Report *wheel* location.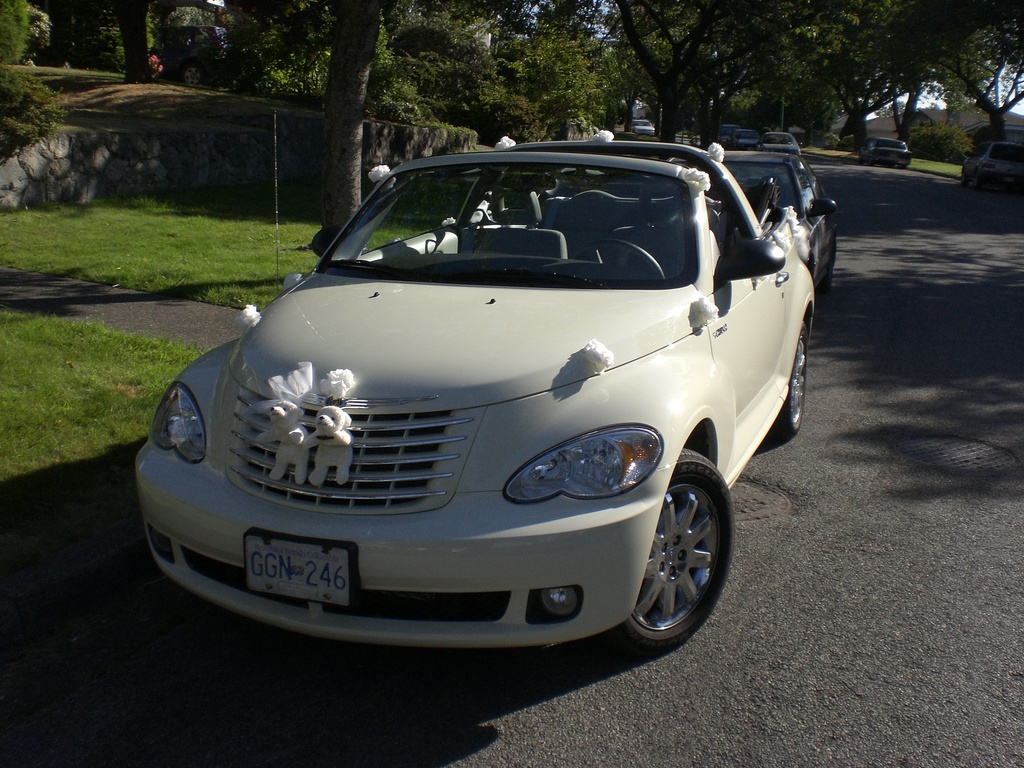
Report: (572,238,665,283).
